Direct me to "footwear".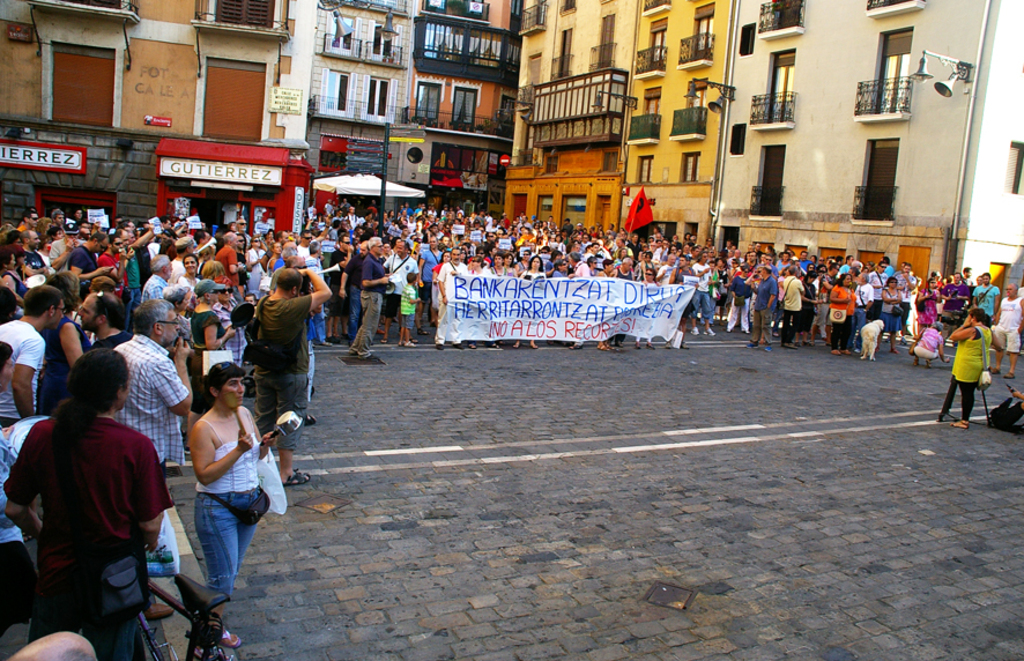
Direction: {"left": 1004, "top": 371, "right": 1016, "bottom": 376}.
